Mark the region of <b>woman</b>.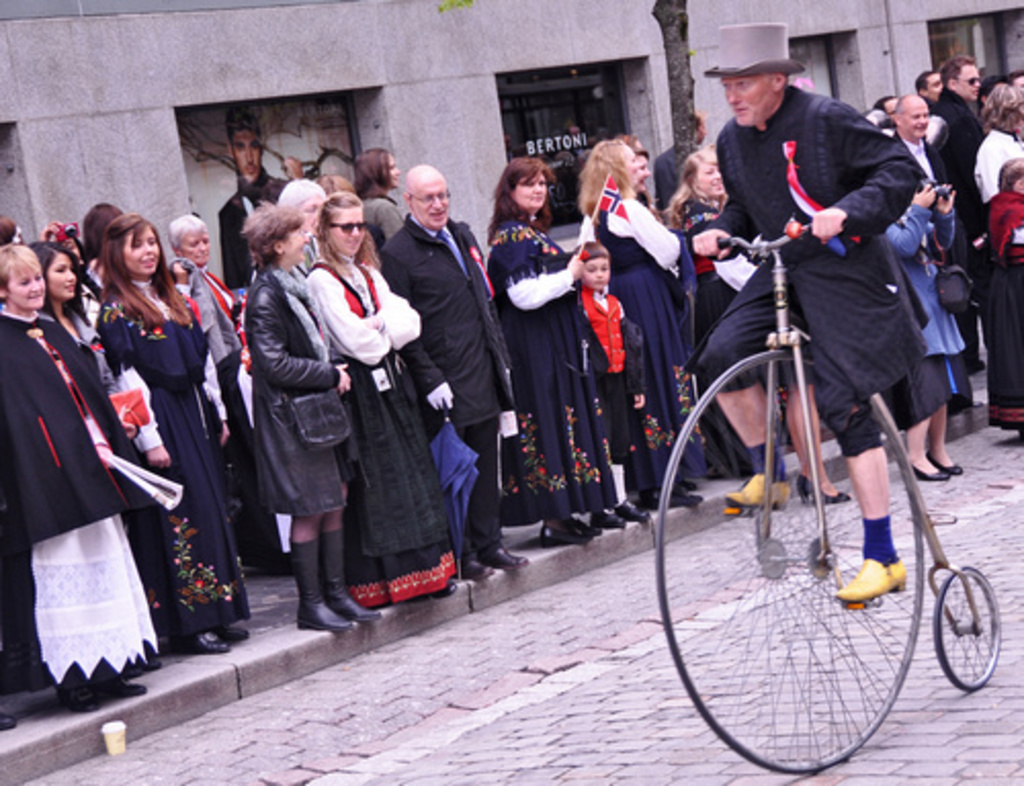
Region: region(242, 201, 387, 630).
